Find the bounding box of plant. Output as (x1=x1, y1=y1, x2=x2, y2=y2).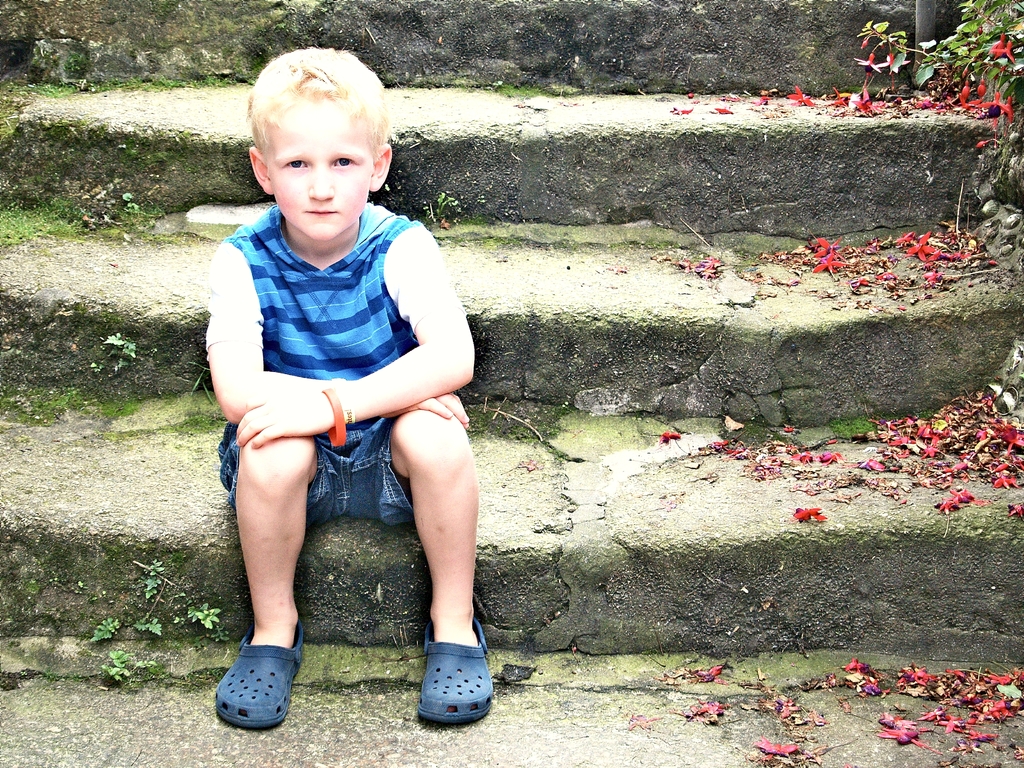
(x1=84, y1=563, x2=215, y2=681).
